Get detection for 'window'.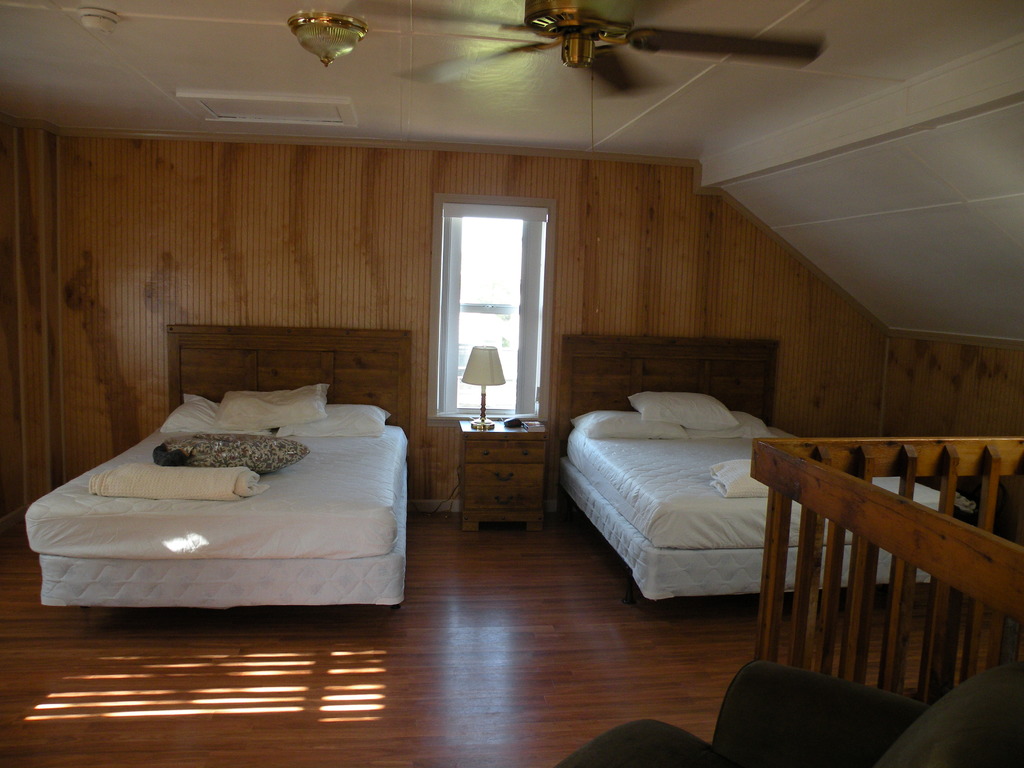
Detection: <bbox>426, 196, 547, 421</bbox>.
